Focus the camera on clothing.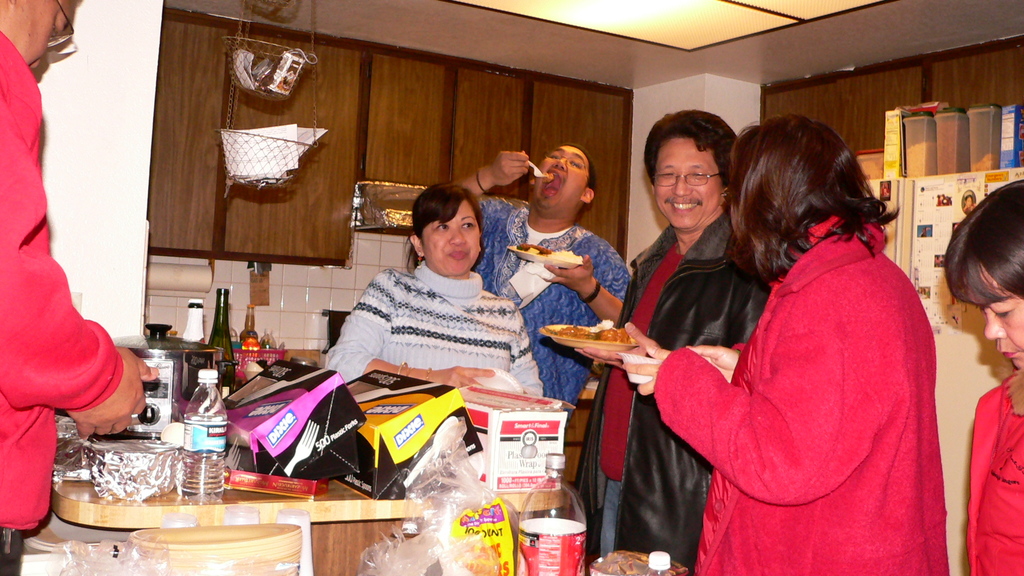
Focus region: bbox=(573, 206, 771, 575).
